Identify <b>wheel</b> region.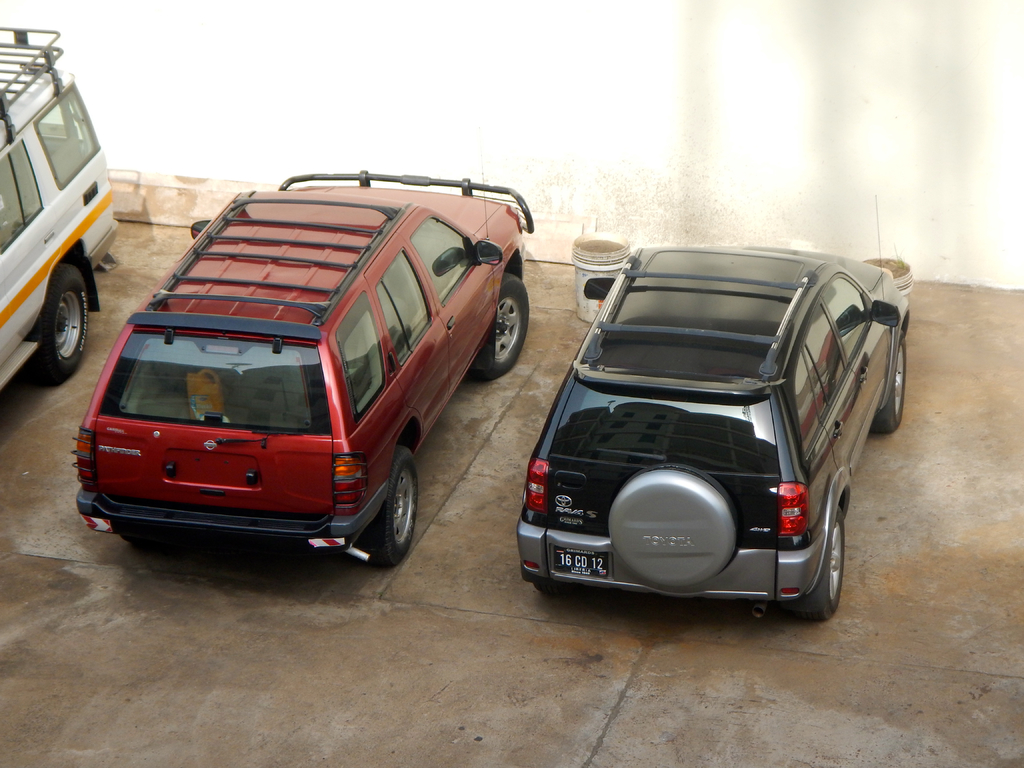
Region: l=26, t=263, r=86, b=383.
